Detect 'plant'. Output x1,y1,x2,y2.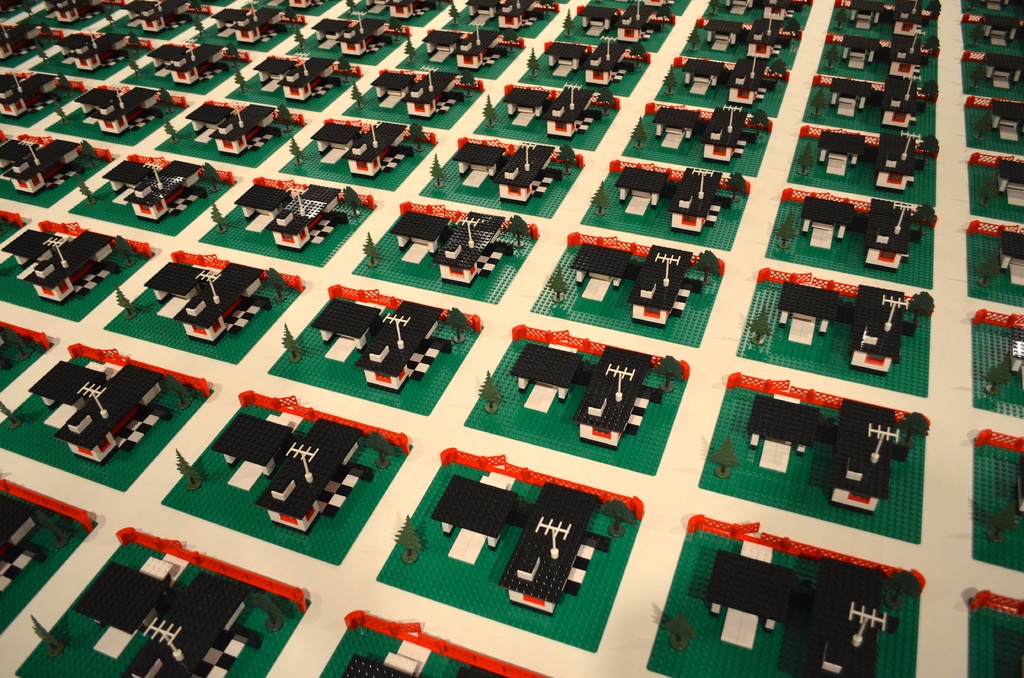
746,303,774,344.
